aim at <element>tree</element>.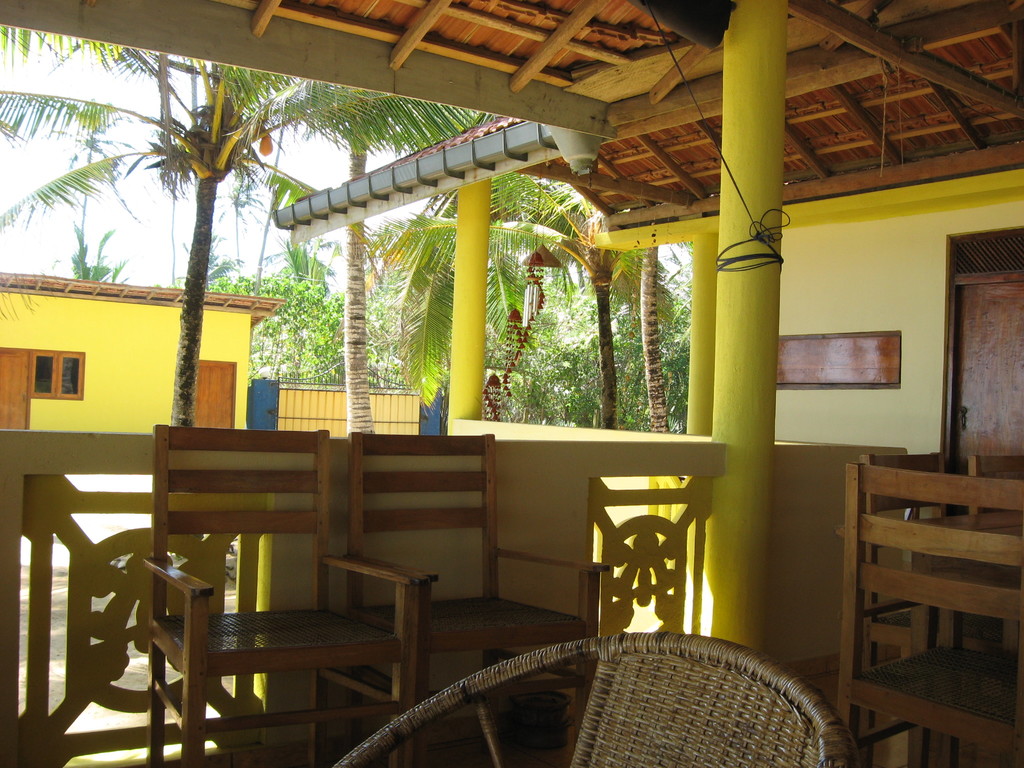
Aimed at l=177, t=273, r=345, b=383.
